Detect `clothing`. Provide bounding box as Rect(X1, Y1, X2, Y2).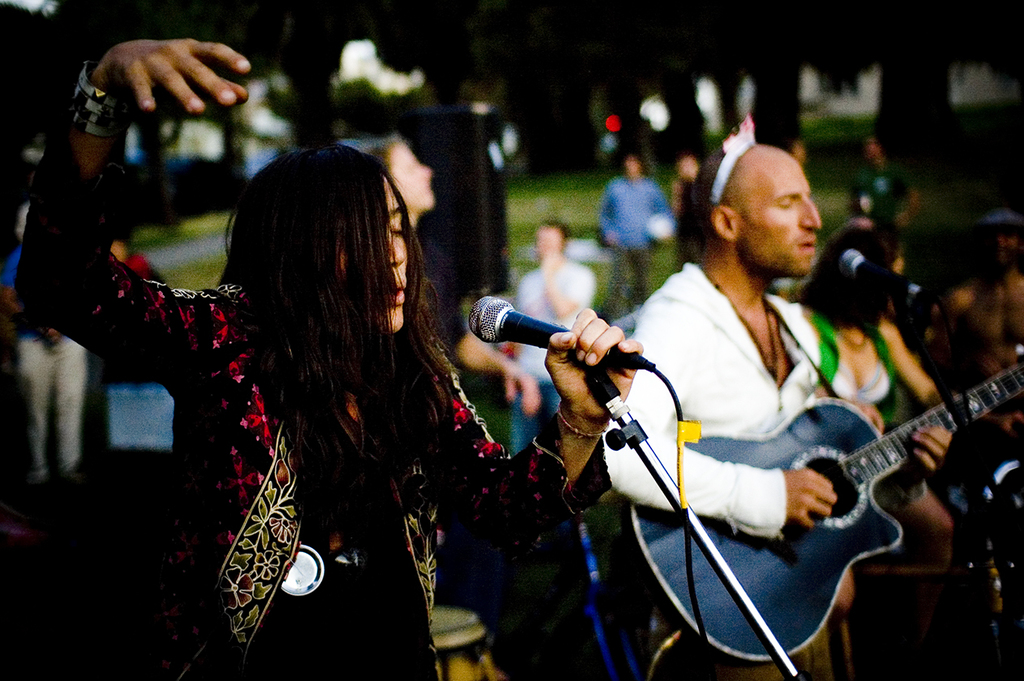
Rect(602, 172, 673, 312).
